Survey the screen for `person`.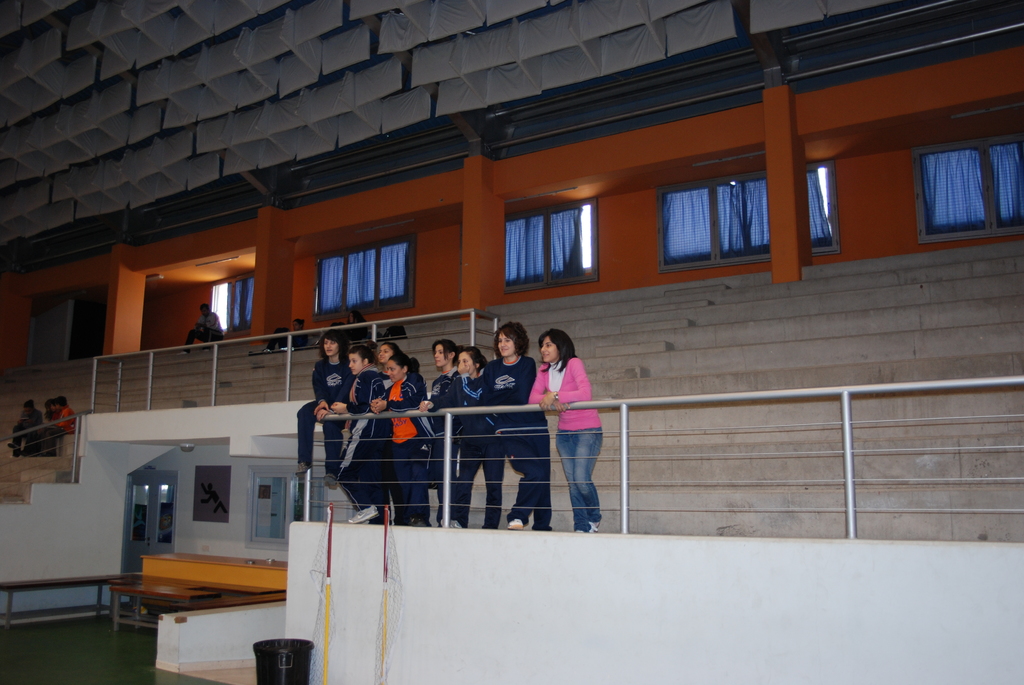
Survey found: [478,324,552,530].
